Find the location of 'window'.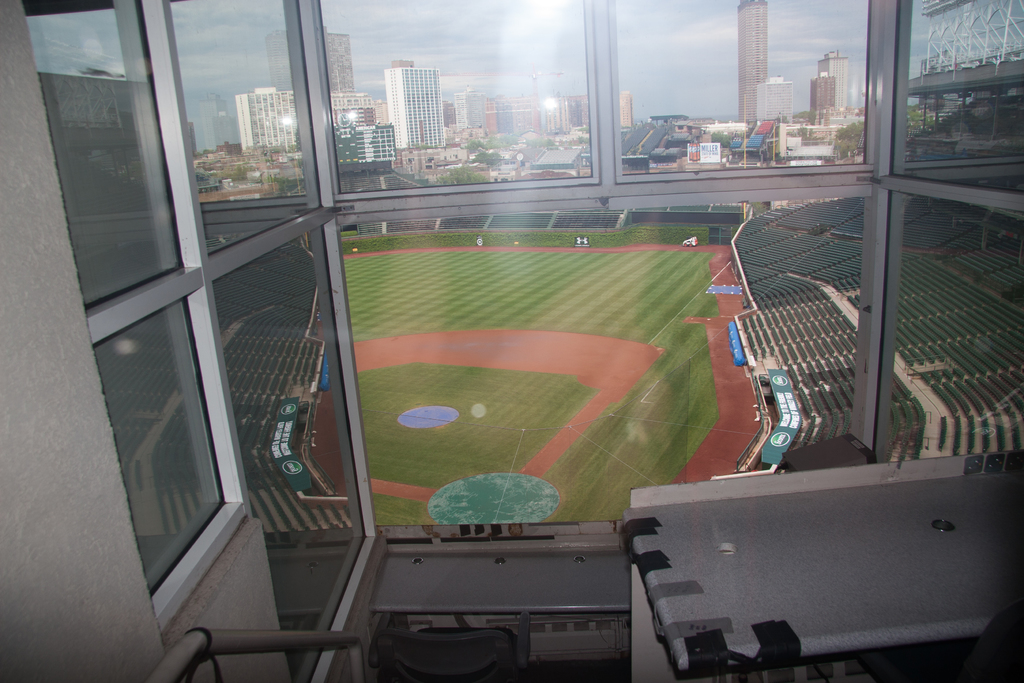
Location: 892/0/1023/194.
